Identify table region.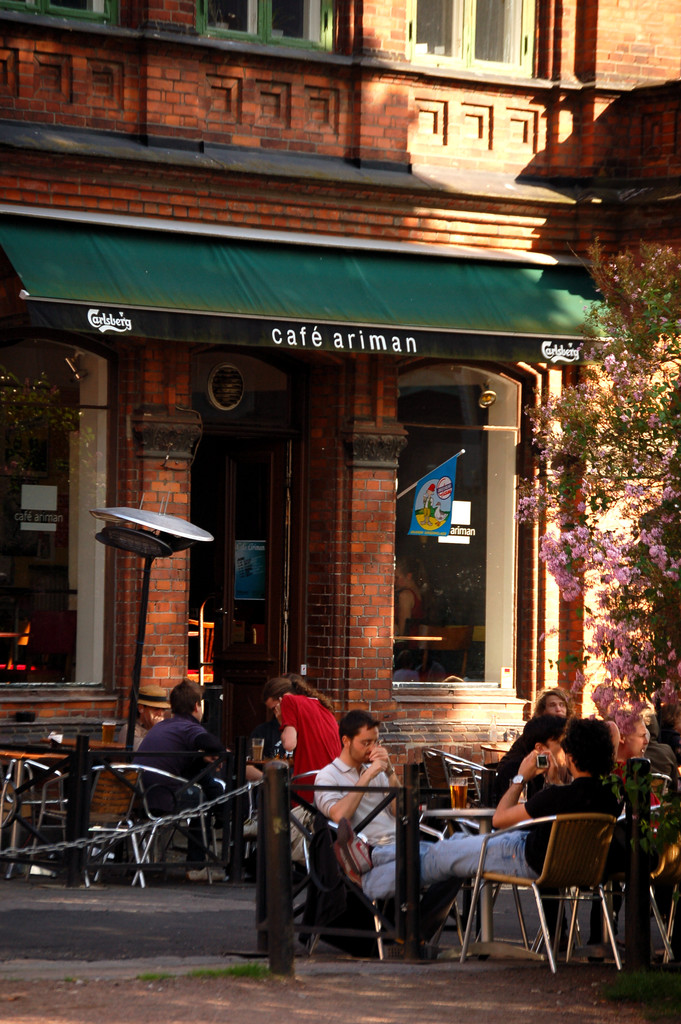
Region: <box>422,805,545,960</box>.
